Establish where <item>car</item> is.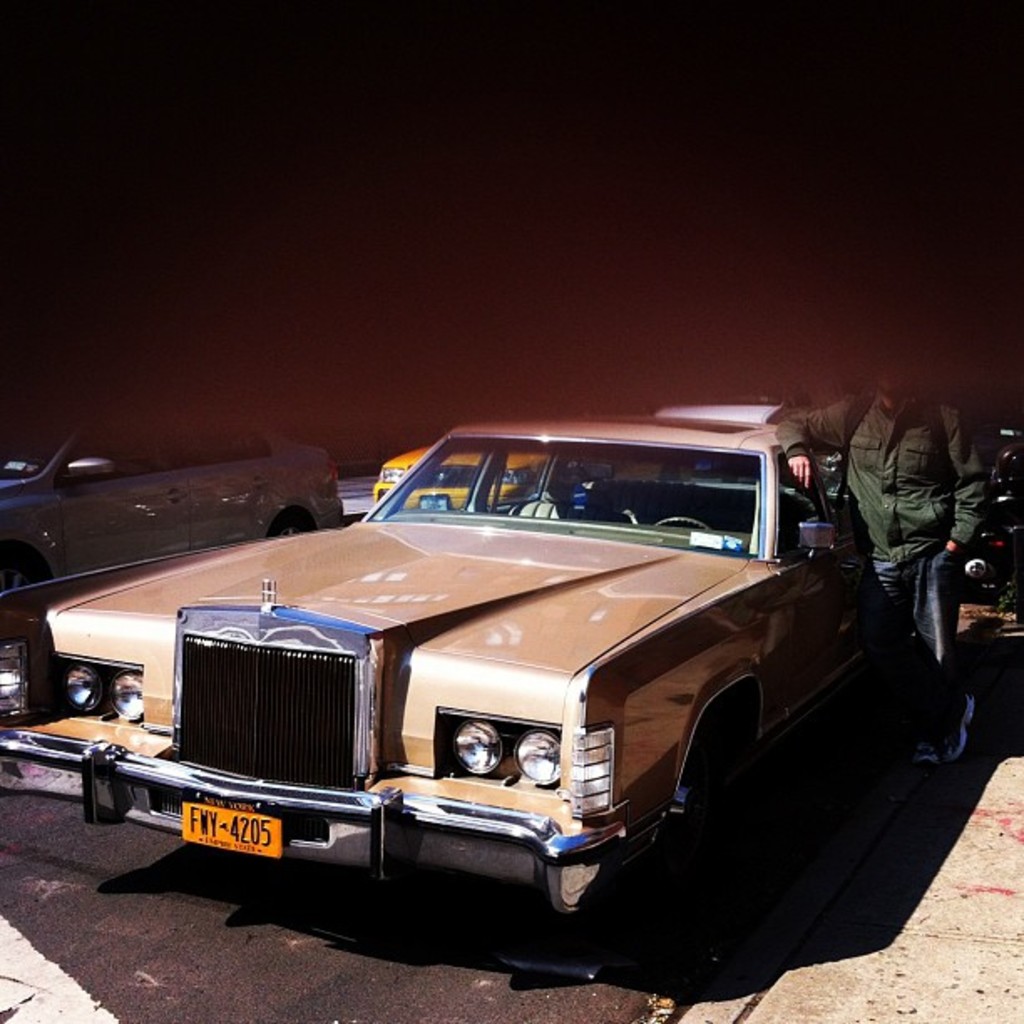
Established at x1=79, y1=447, x2=875, y2=954.
